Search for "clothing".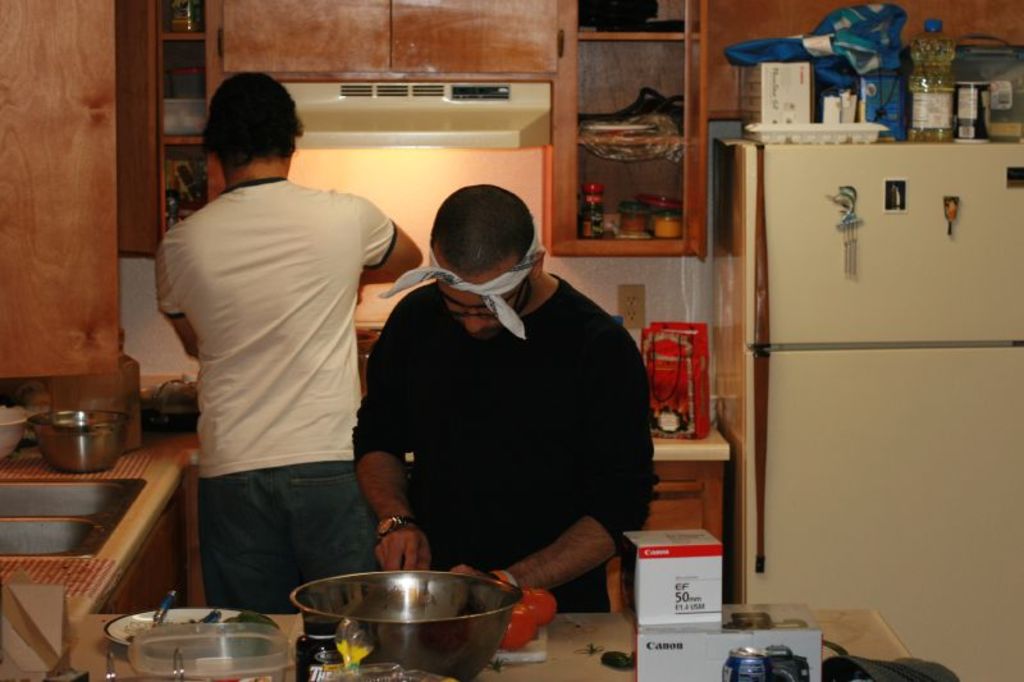
Found at [x1=150, y1=173, x2=397, y2=615].
